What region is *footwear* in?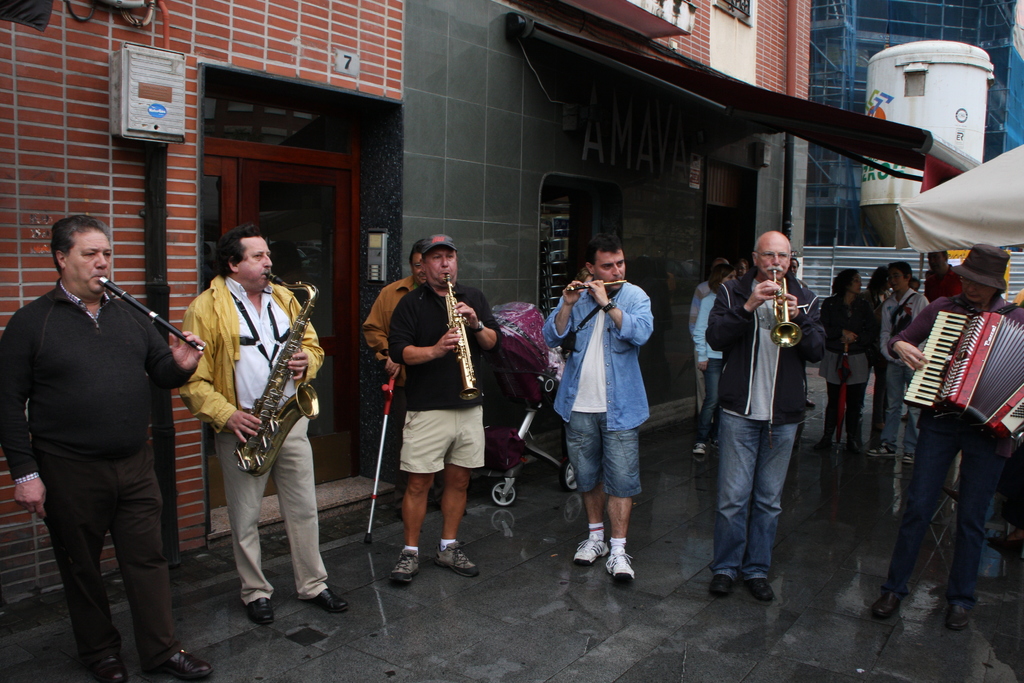
[870,443,893,457].
